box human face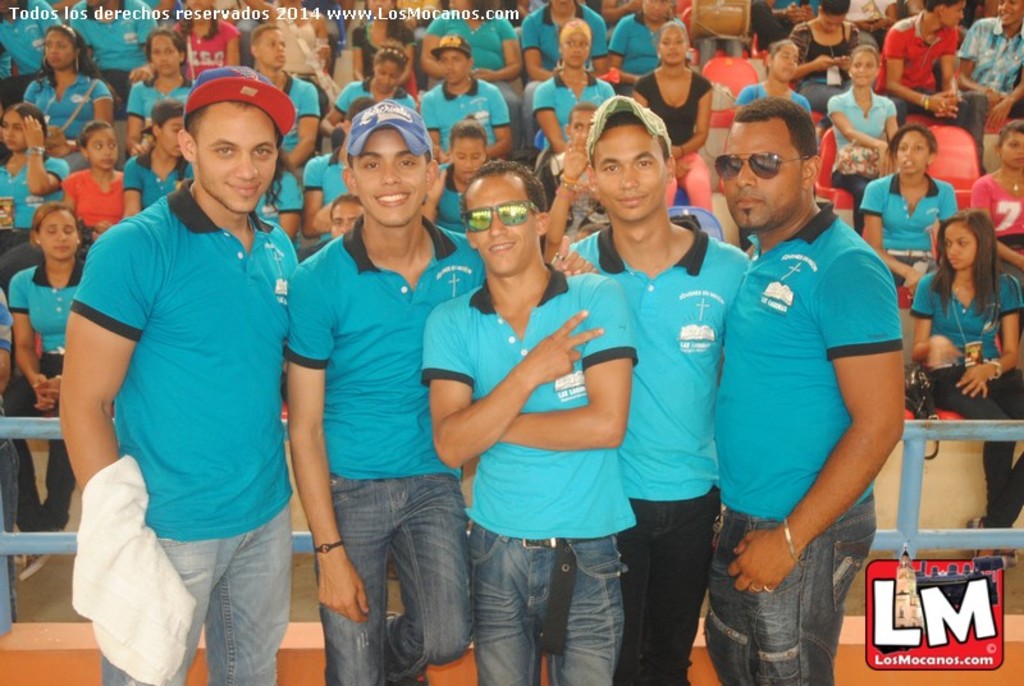
[left=895, top=136, right=920, bottom=155]
